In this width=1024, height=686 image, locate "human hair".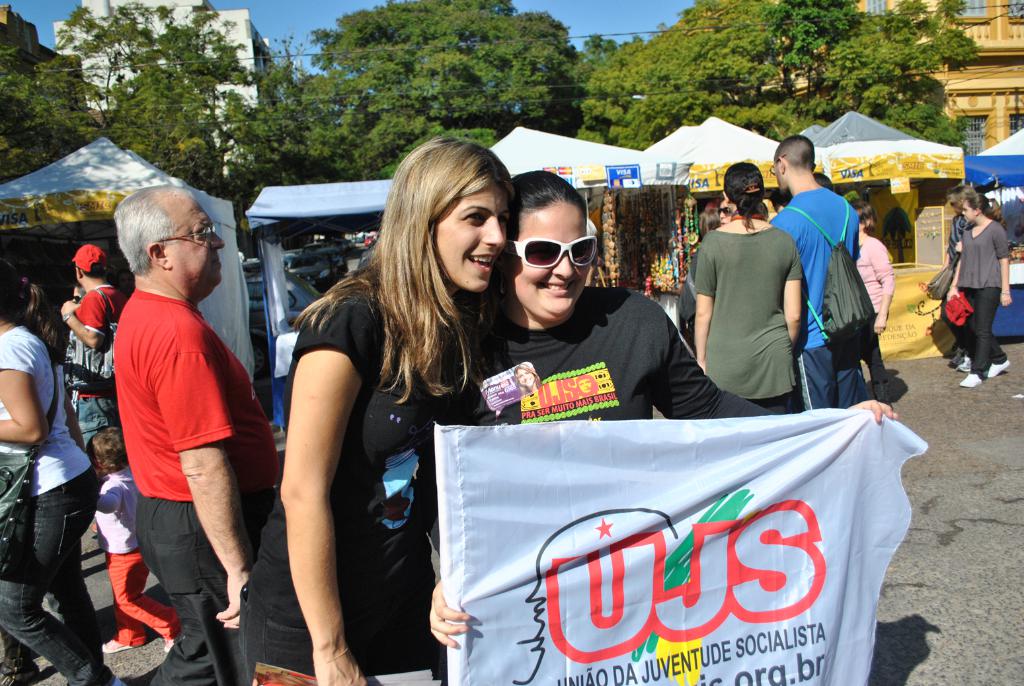
Bounding box: <region>110, 183, 194, 280</region>.
